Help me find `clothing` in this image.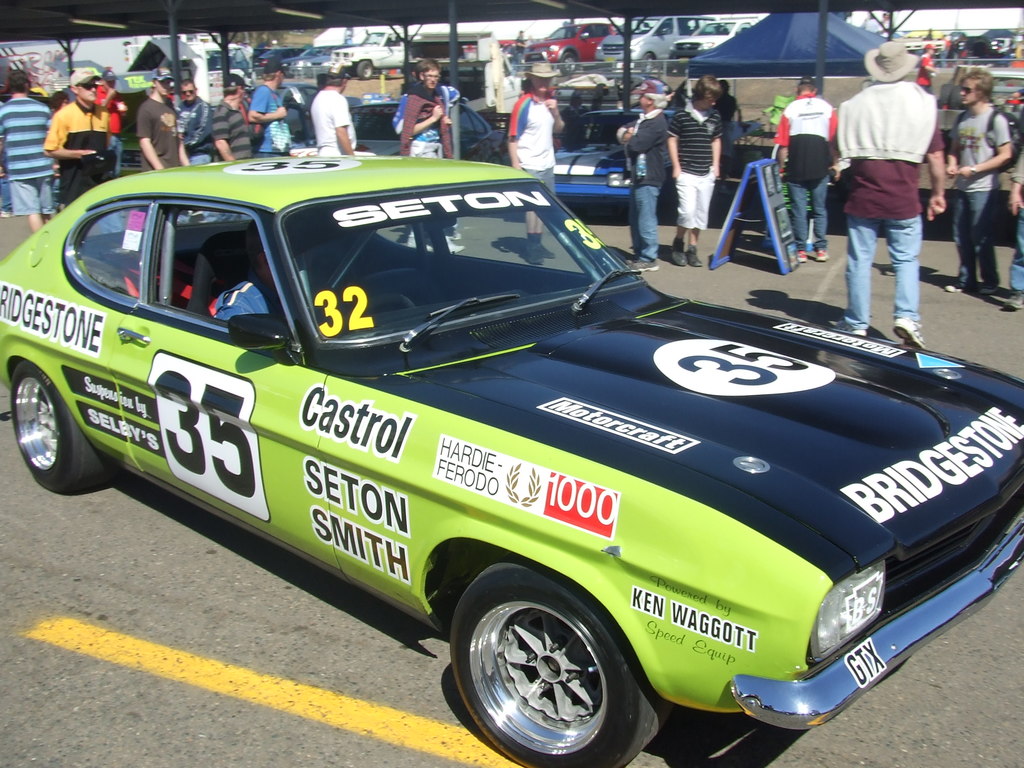
Found it: <box>772,90,836,254</box>.
